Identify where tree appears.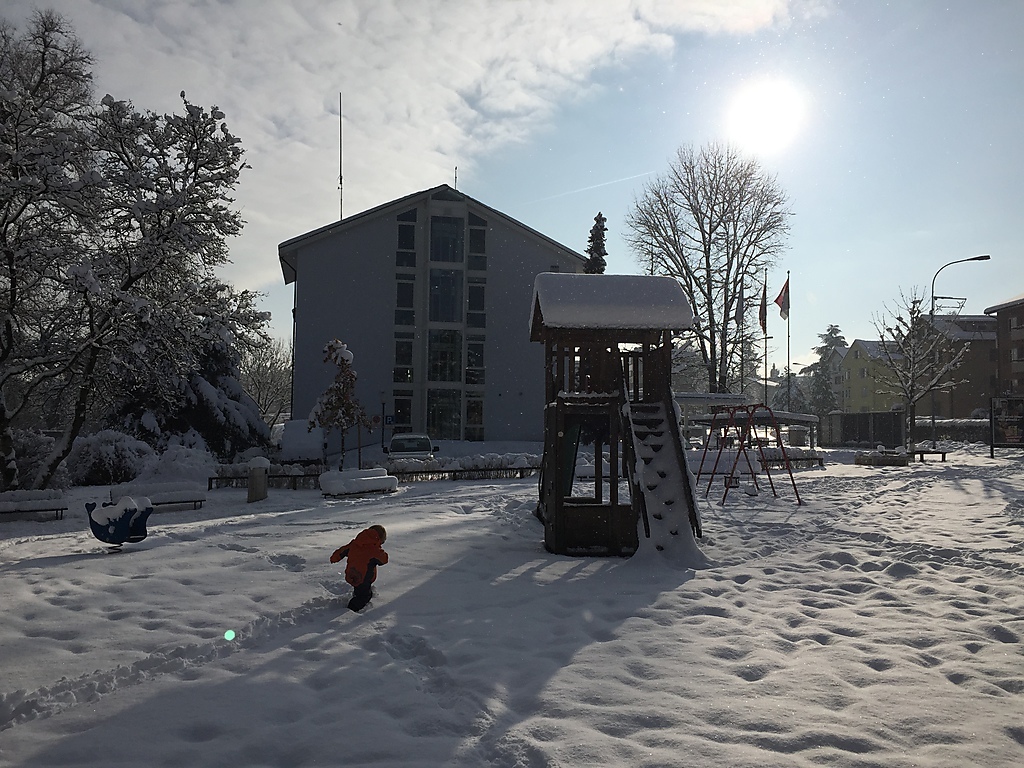
Appears at <bbox>816, 324, 854, 357</bbox>.
